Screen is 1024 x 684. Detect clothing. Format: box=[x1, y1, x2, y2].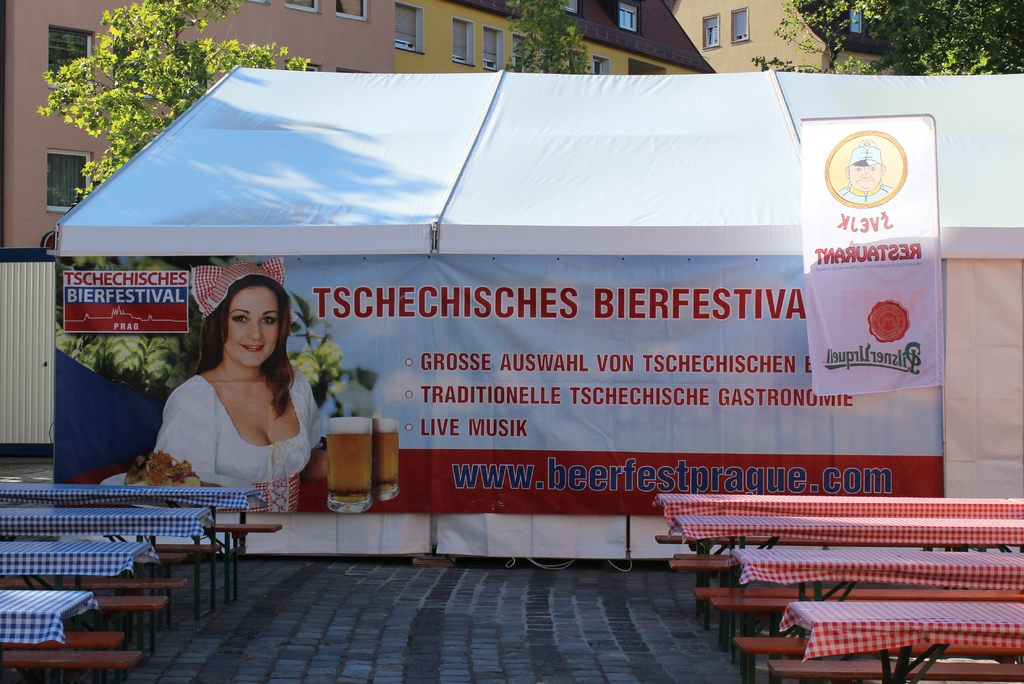
box=[142, 357, 319, 501].
